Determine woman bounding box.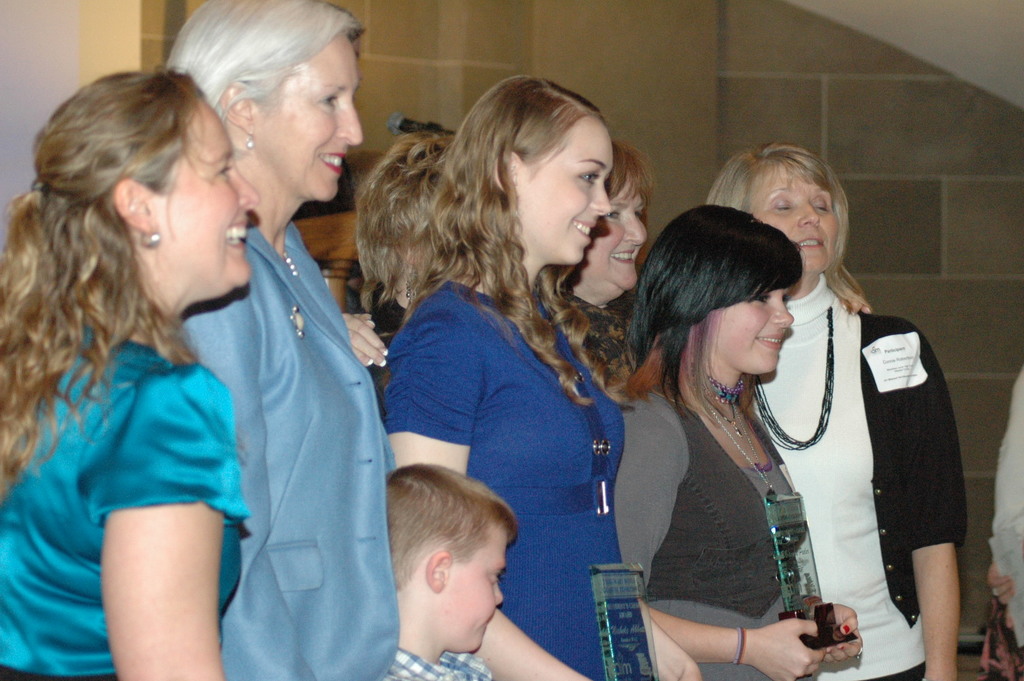
Determined: x1=564 y1=135 x2=650 y2=315.
